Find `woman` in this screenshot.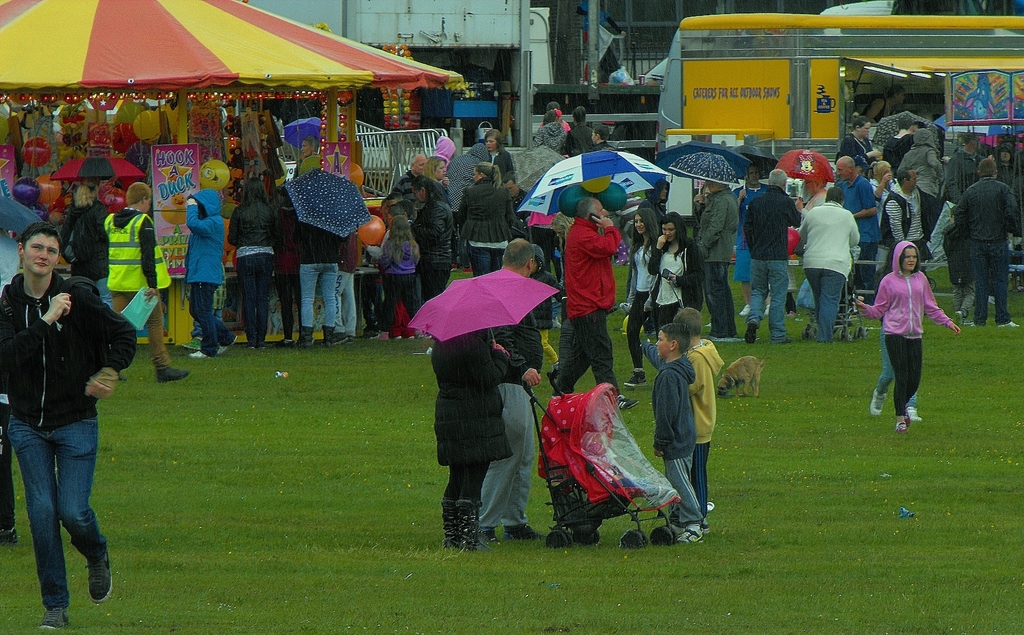
The bounding box for `woman` is region(63, 181, 106, 307).
